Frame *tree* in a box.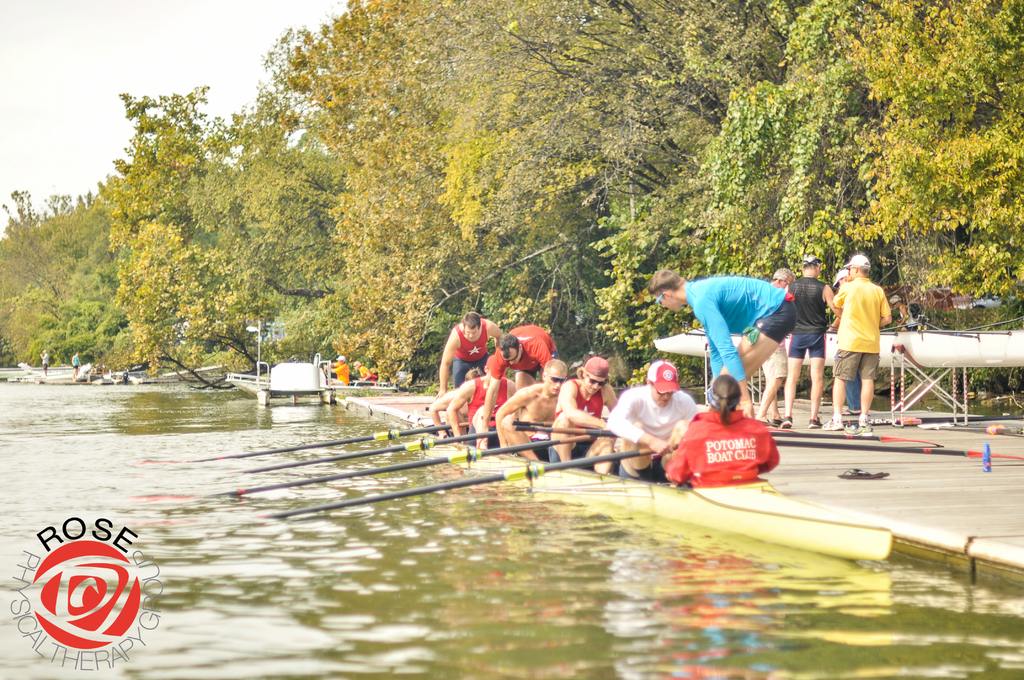
<bbox>833, 0, 1023, 304</bbox>.
